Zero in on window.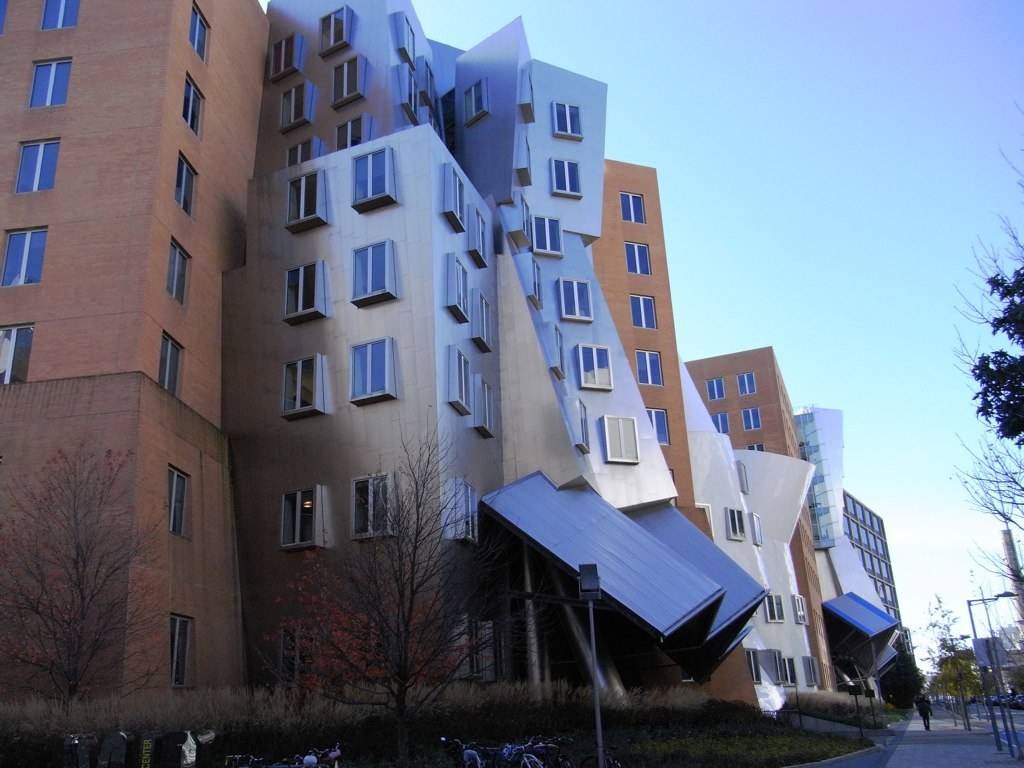
Zeroed in: select_region(329, 51, 360, 105).
